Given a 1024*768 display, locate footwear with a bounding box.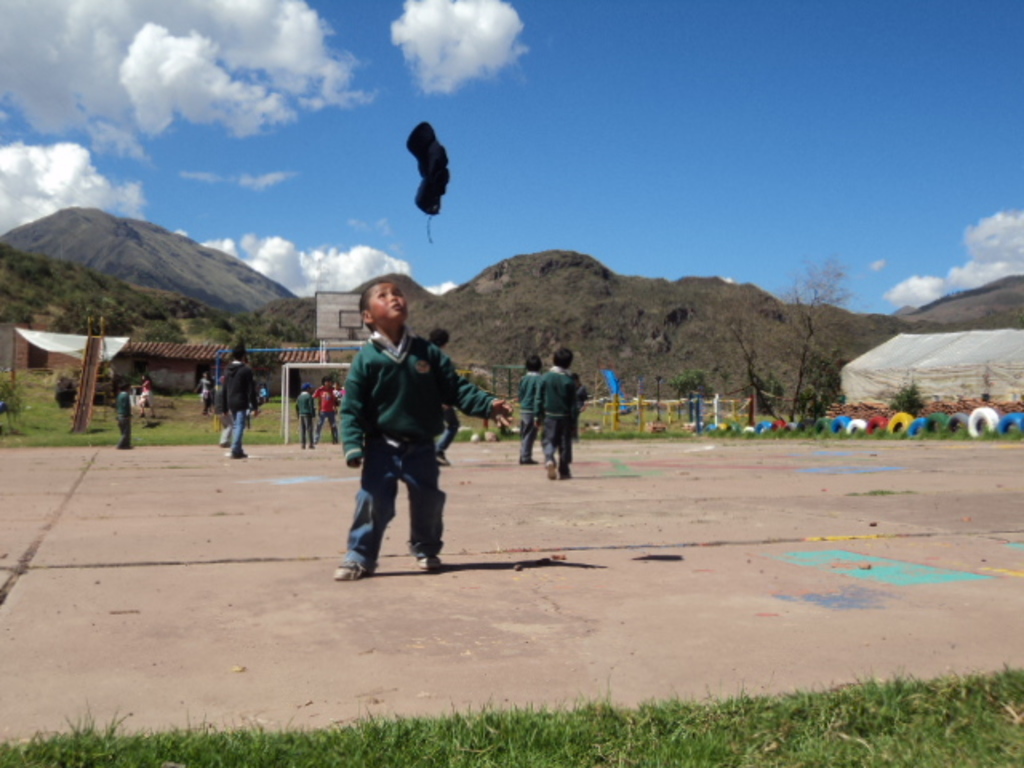
Located: x1=419, y1=549, x2=440, y2=570.
